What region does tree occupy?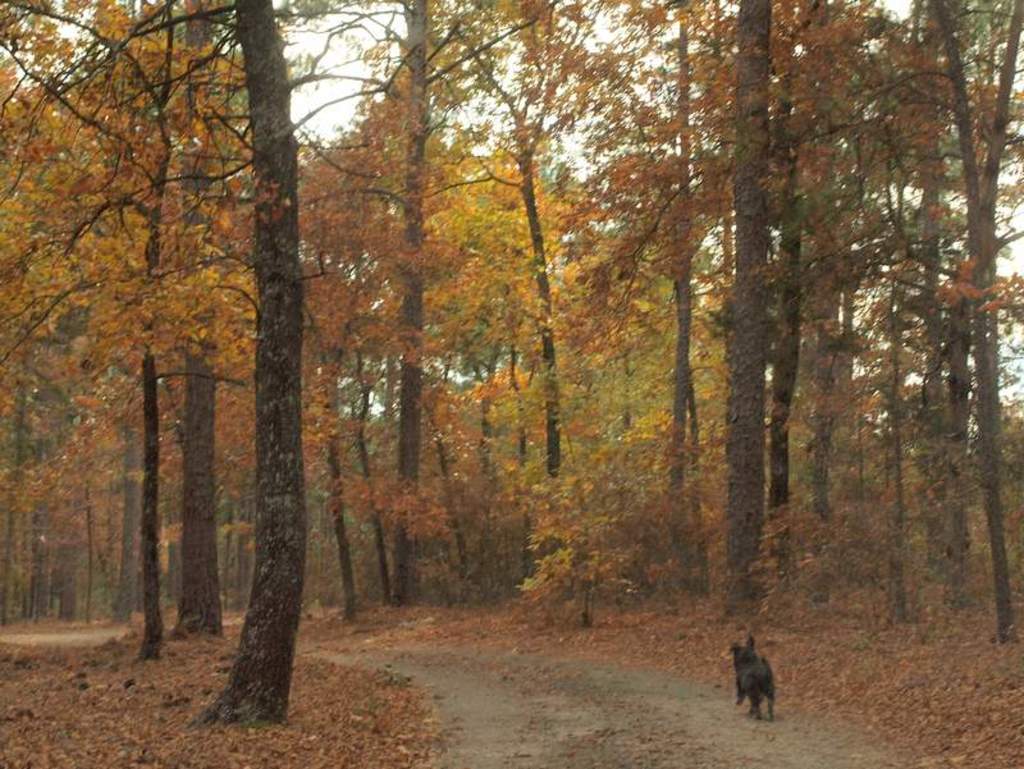
1, 0, 230, 683.
